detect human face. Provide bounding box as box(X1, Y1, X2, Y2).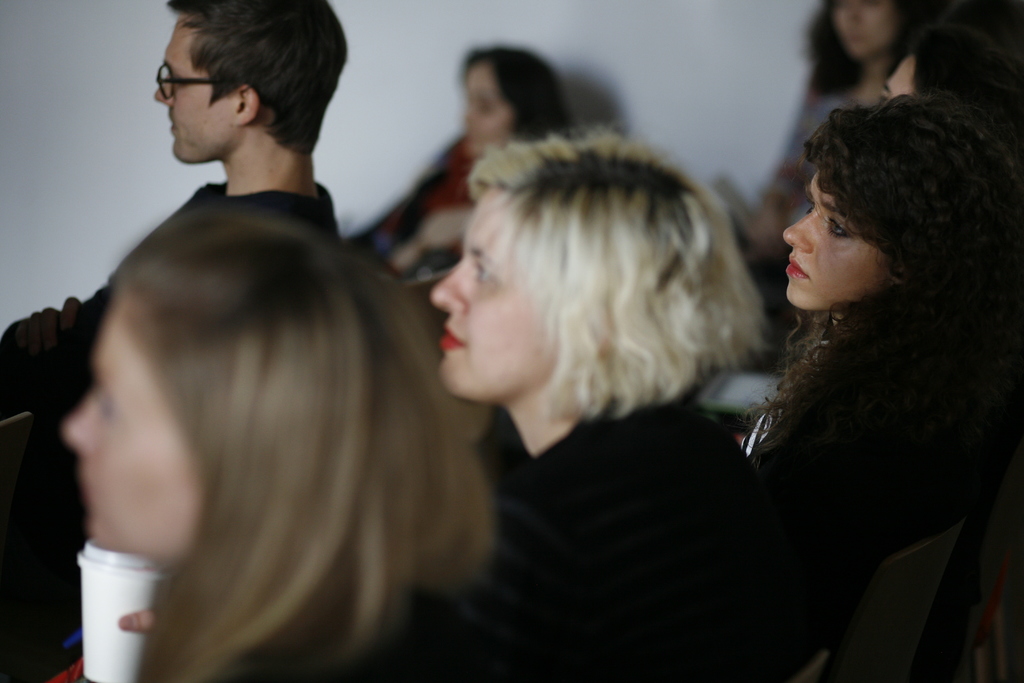
box(461, 62, 508, 158).
